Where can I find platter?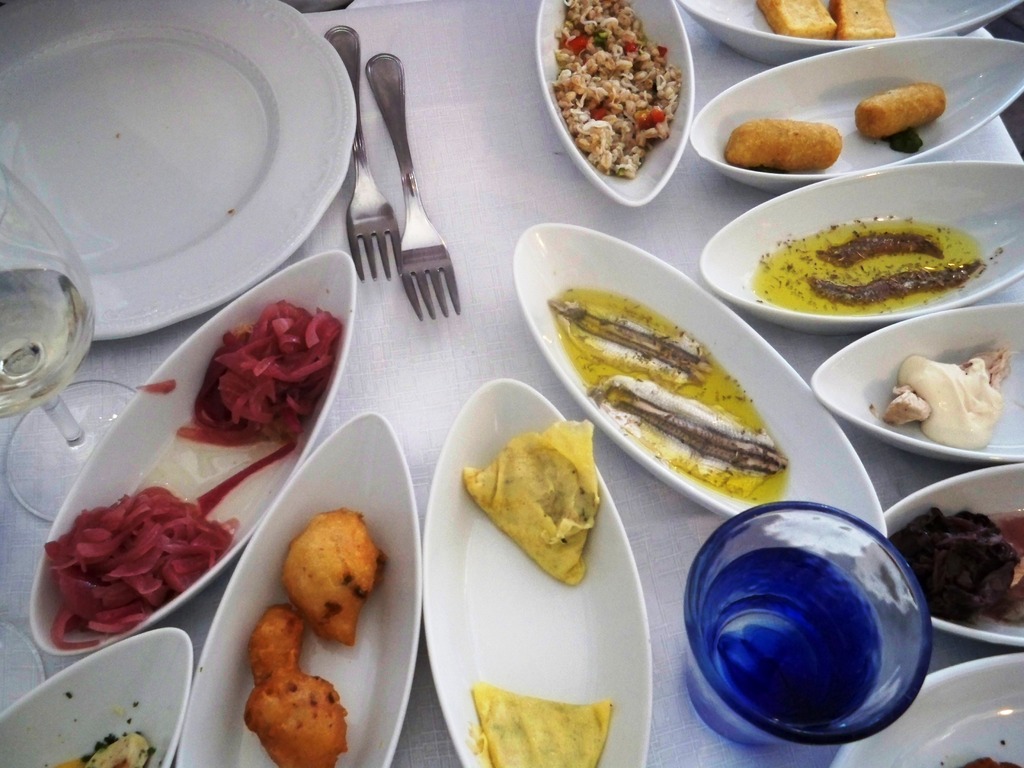
You can find it at l=0, t=0, r=355, b=342.
